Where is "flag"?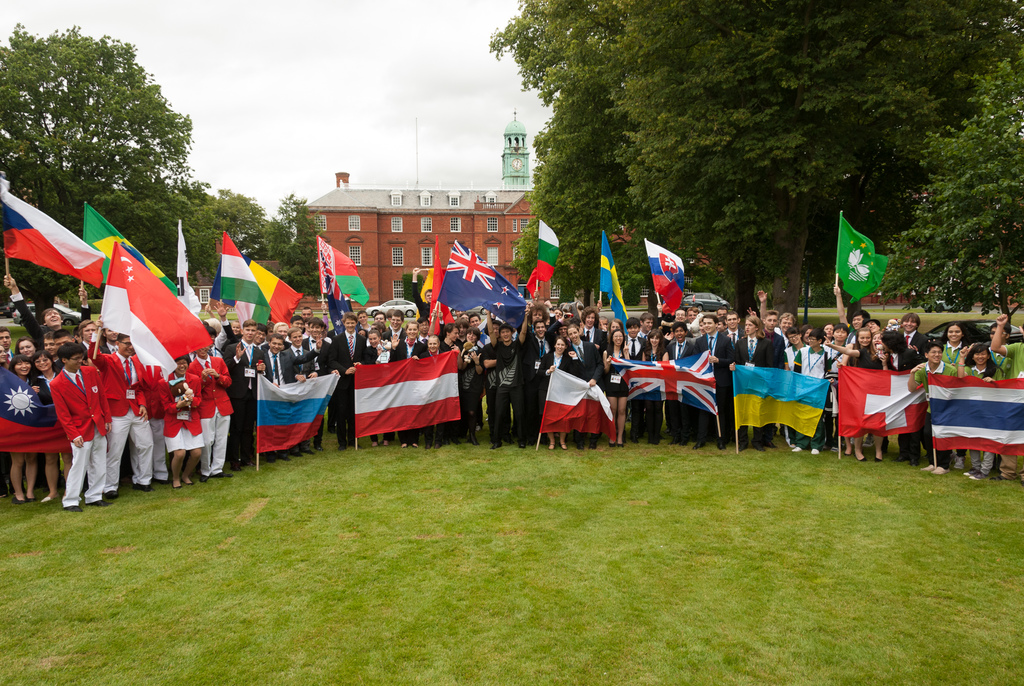
(x1=426, y1=246, x2=440, y2=317).
